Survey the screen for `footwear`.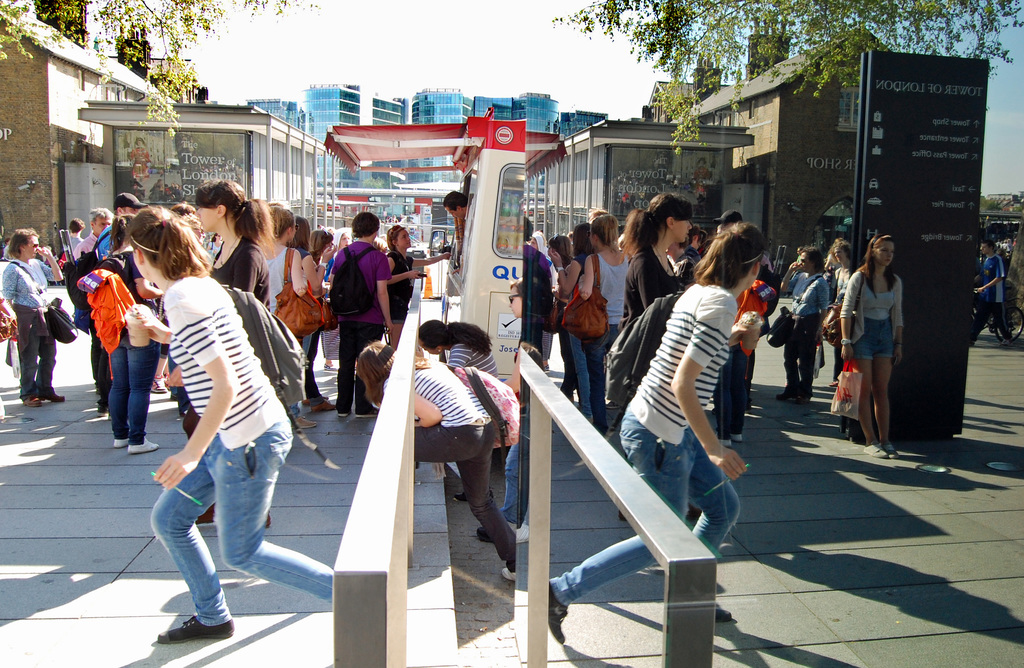
Survey found: detection(877, 441, 897, 457).
